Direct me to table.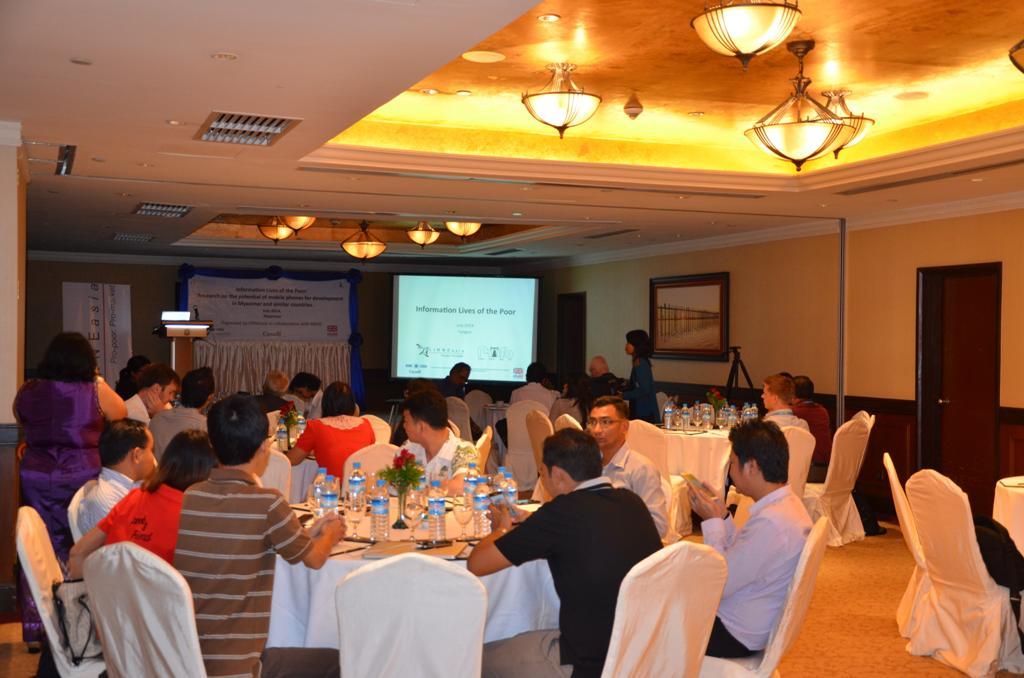
Direction: rect(654, 421, 731, 498).
